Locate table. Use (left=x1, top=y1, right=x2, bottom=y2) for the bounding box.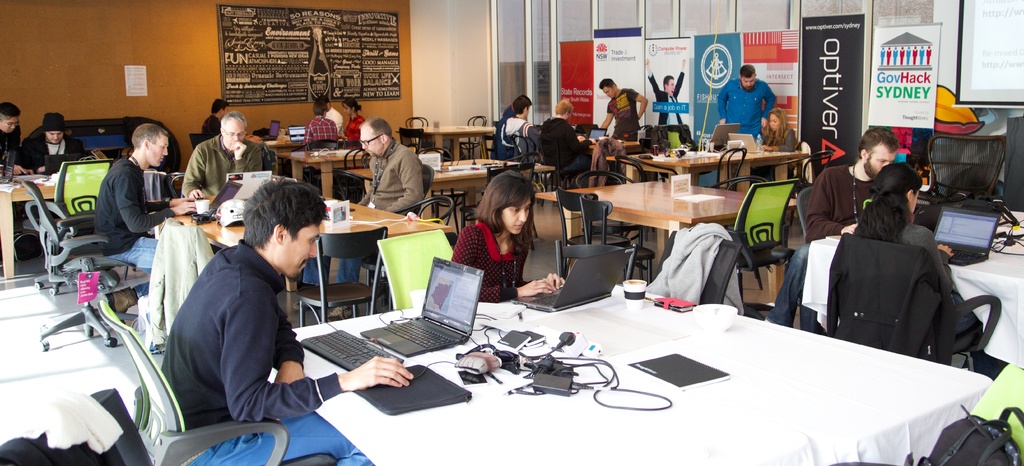
(left=397, top=128, right=488, bottom=158).
